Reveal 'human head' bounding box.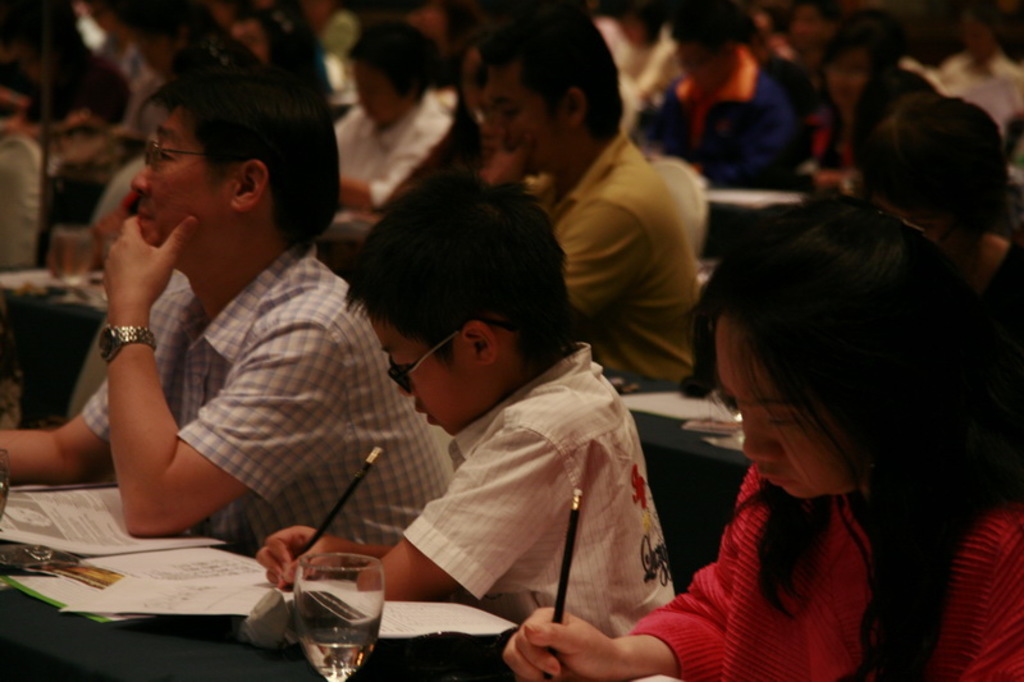
Revealed: (left=349, top=169, right=575, bottom=436).
